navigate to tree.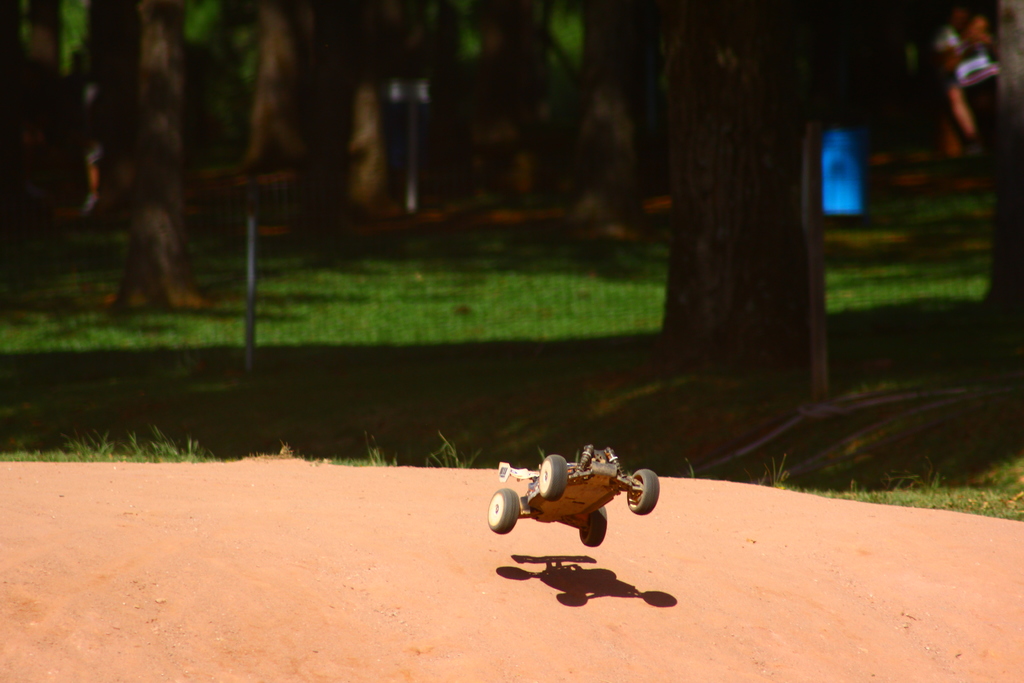
Navigation target: box=[574, 3, 649, 239].
